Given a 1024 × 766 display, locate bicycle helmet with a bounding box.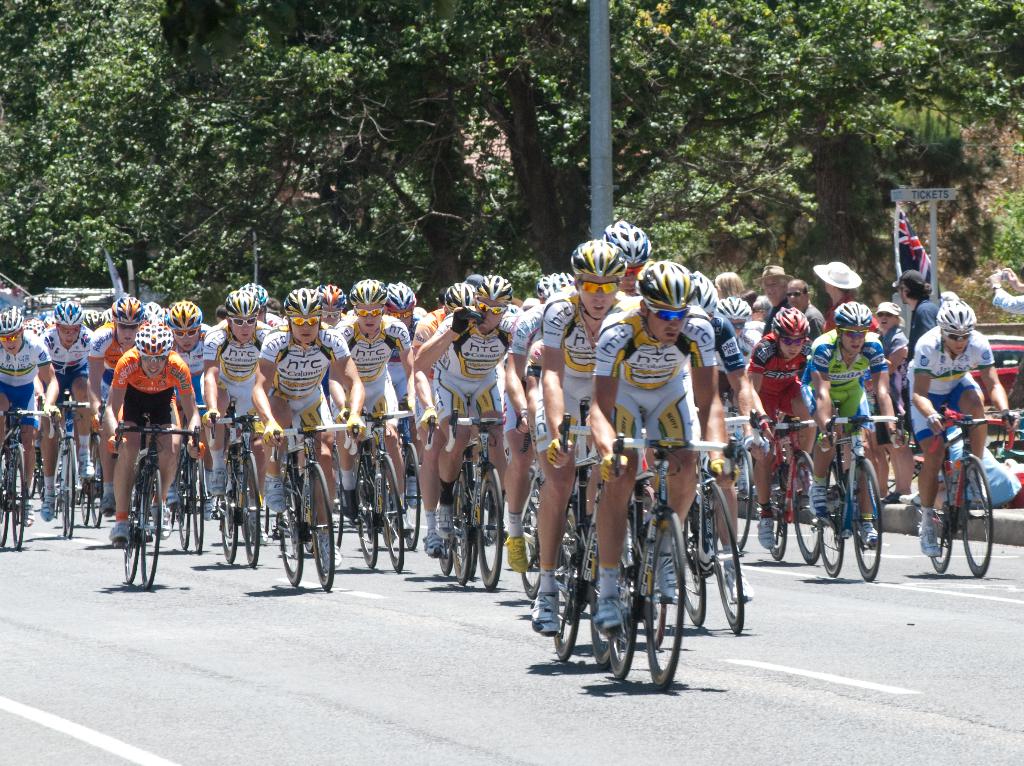
Located: bbox=[835, 303, 873, 331].
